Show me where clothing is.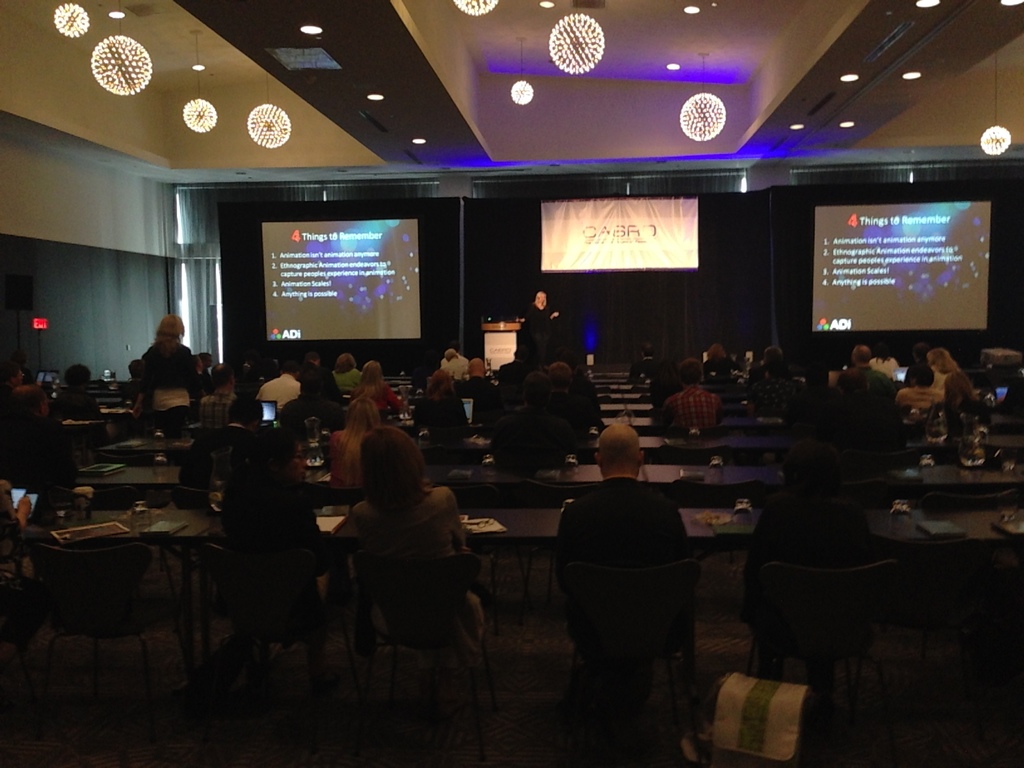
clothing is at 200 391 236 431.
